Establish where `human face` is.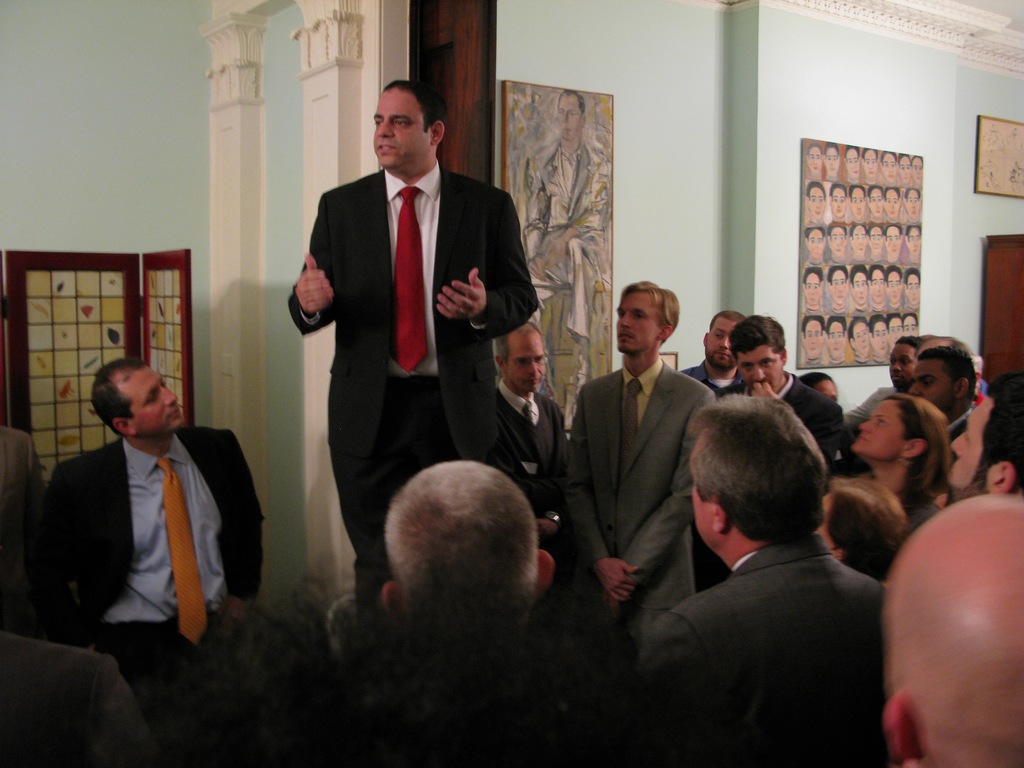
Established at {"x1": 828, "y1": 324, "x2": 842, "y2": 353}.
